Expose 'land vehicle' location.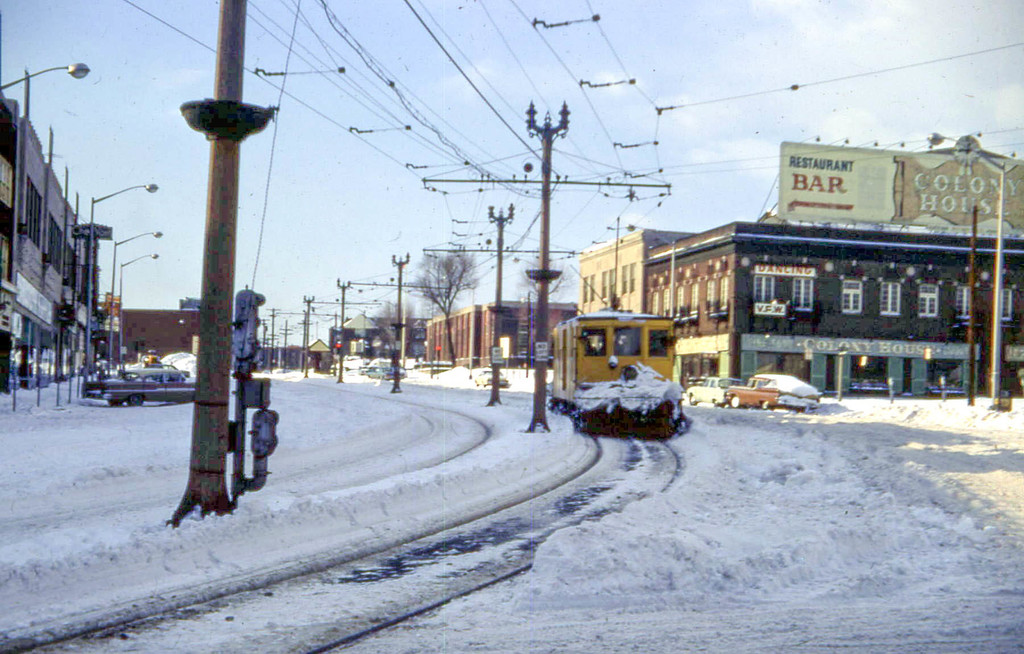
Exposed at 354:357:406:380.
